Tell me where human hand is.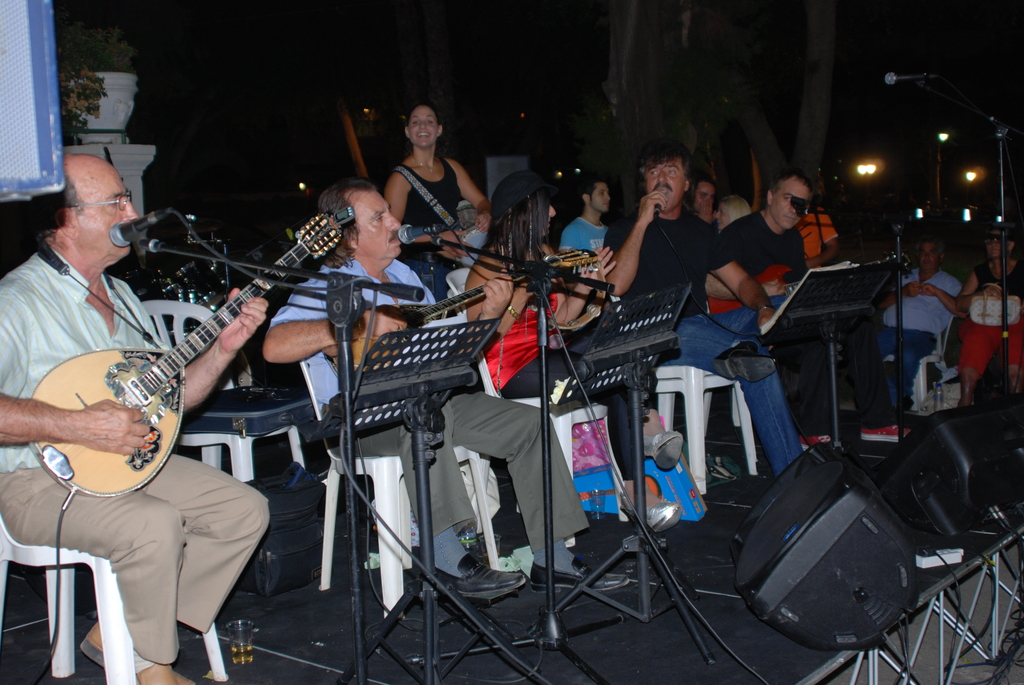
human hand is at 356,307,410,346.
